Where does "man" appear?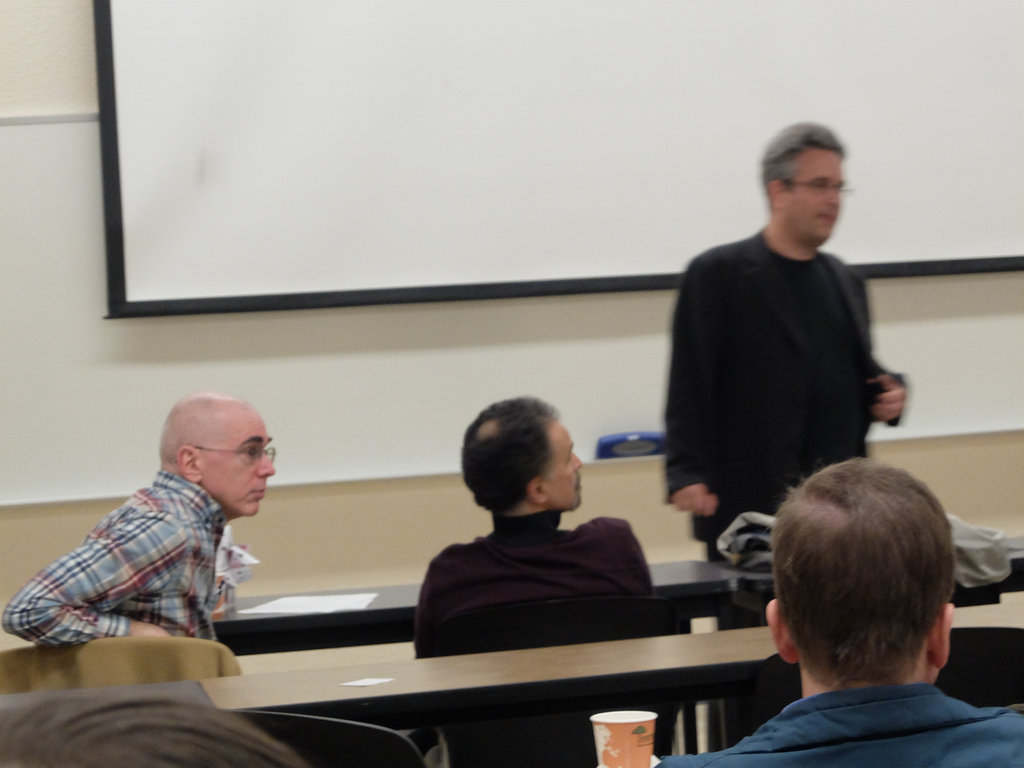
Appears at (648,460,1023,767).
